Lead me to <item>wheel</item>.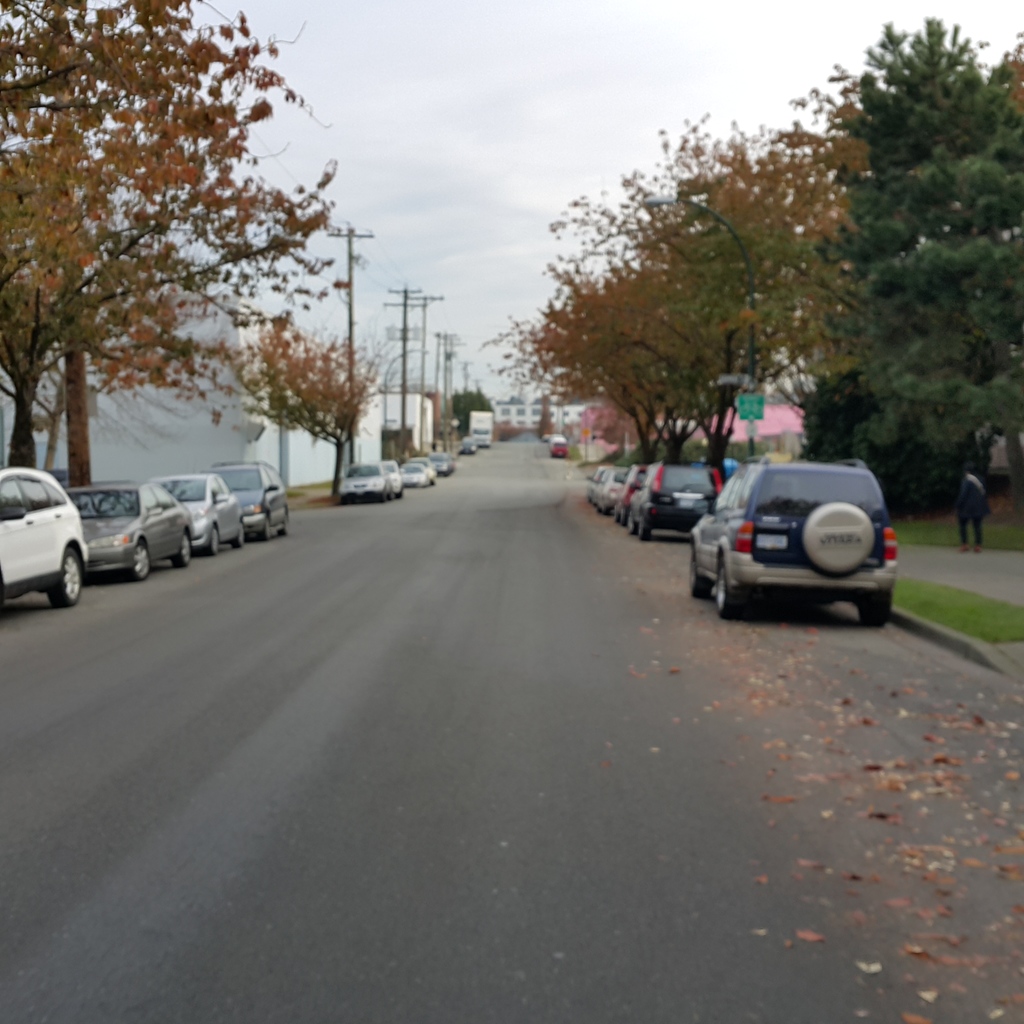
Lead to 860,593,888,626.
